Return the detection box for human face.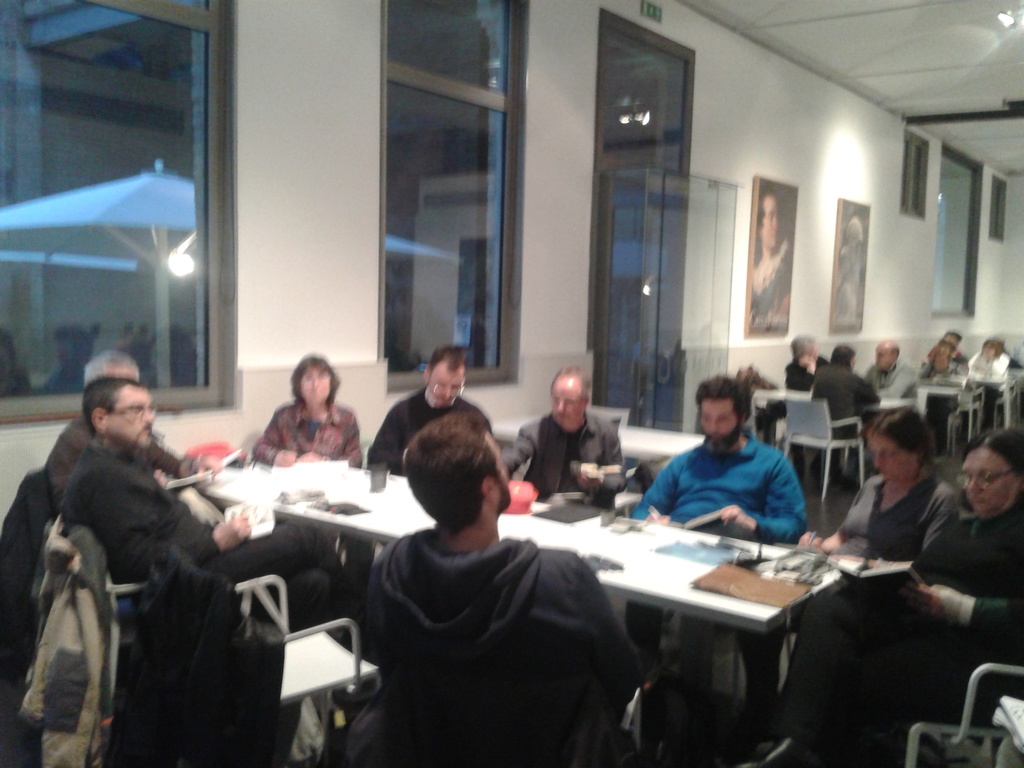
(552,377,582,424).
